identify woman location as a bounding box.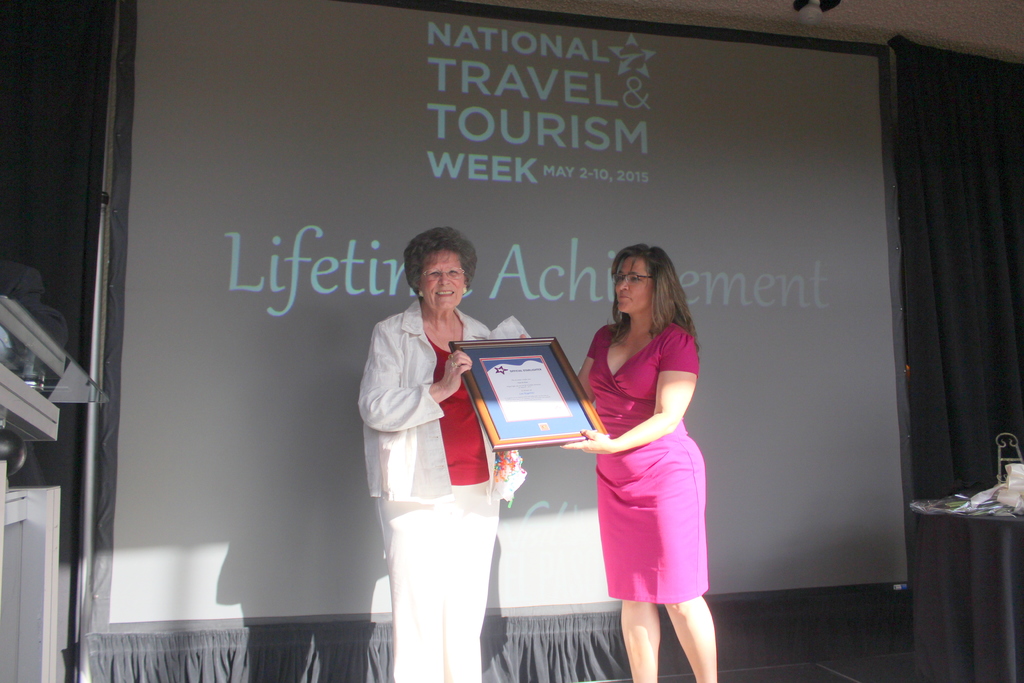
(left=353, top=224, right=532, bottom=669).
